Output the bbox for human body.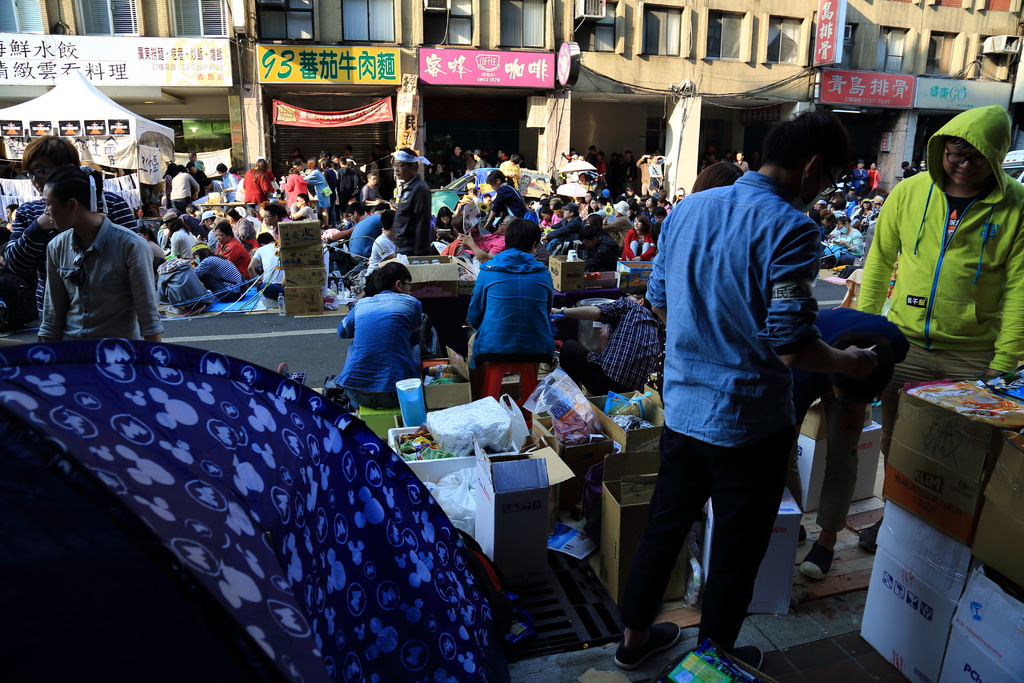
select_region(189, 163, 209, 187).
